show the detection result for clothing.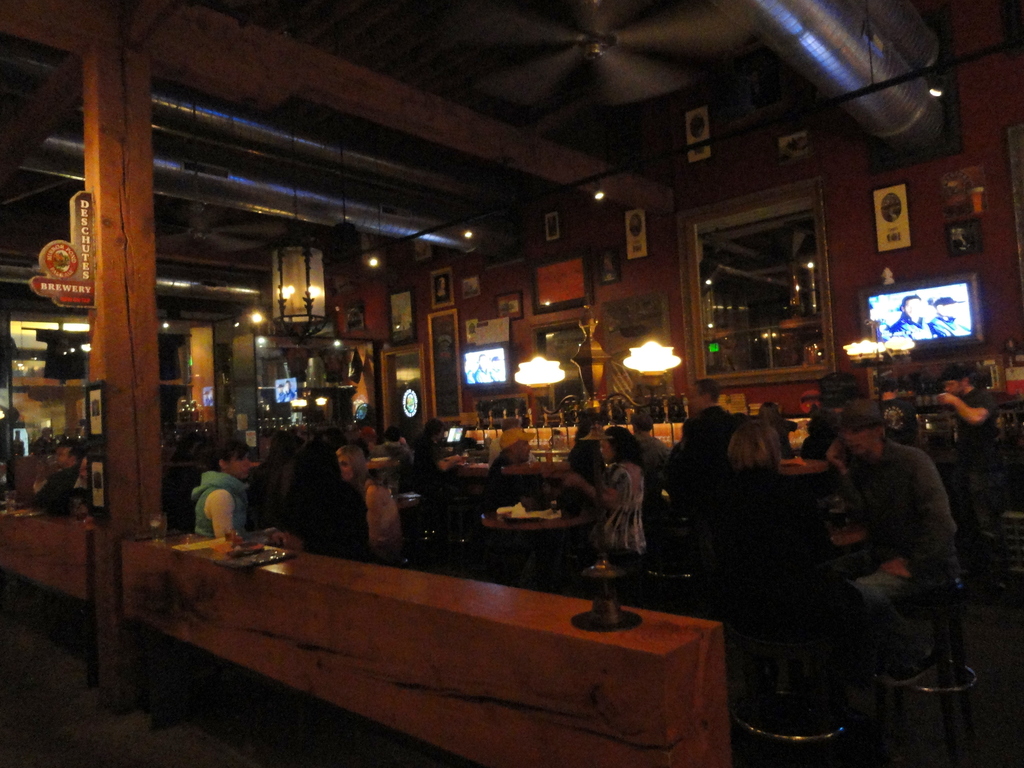
box(31, 467, 79, 514).
